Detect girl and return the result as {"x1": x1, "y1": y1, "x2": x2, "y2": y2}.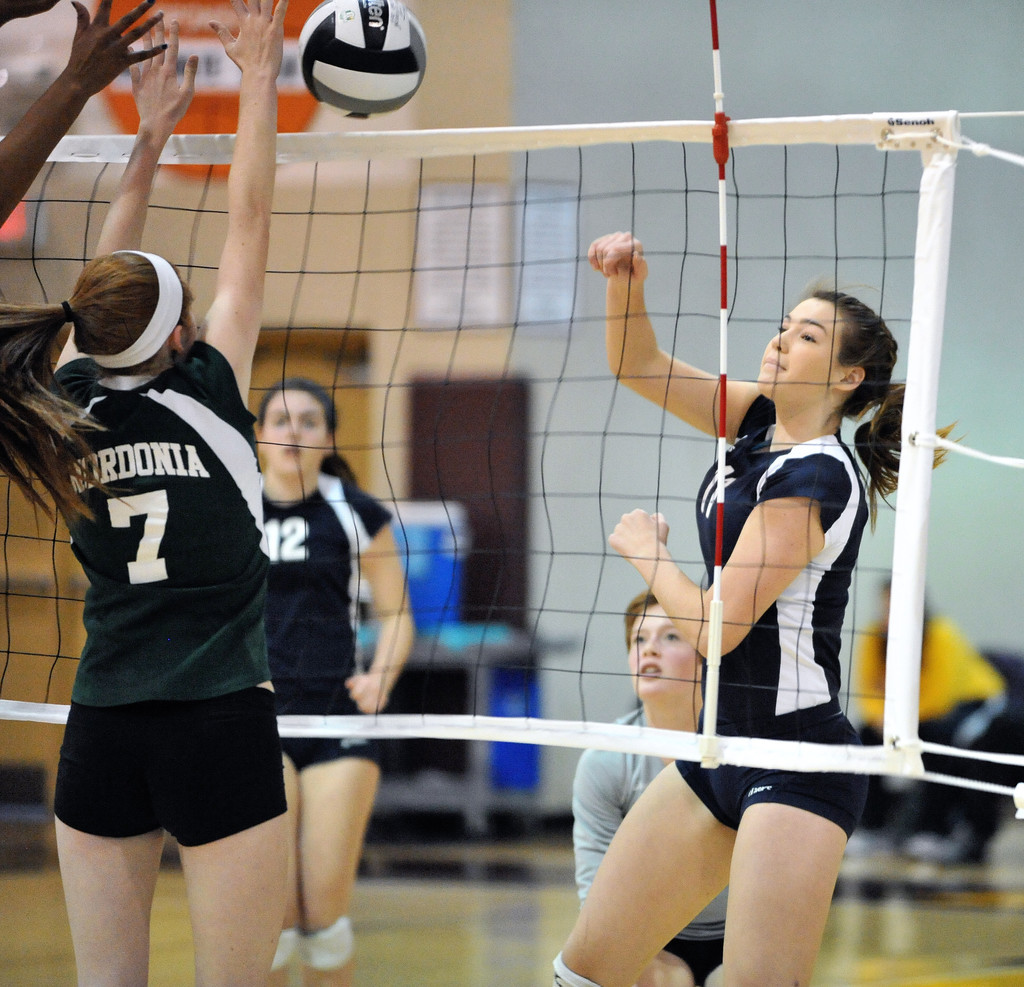
{"x1": 0, "y1": 0, "x2": 284, "y2": 986}.
